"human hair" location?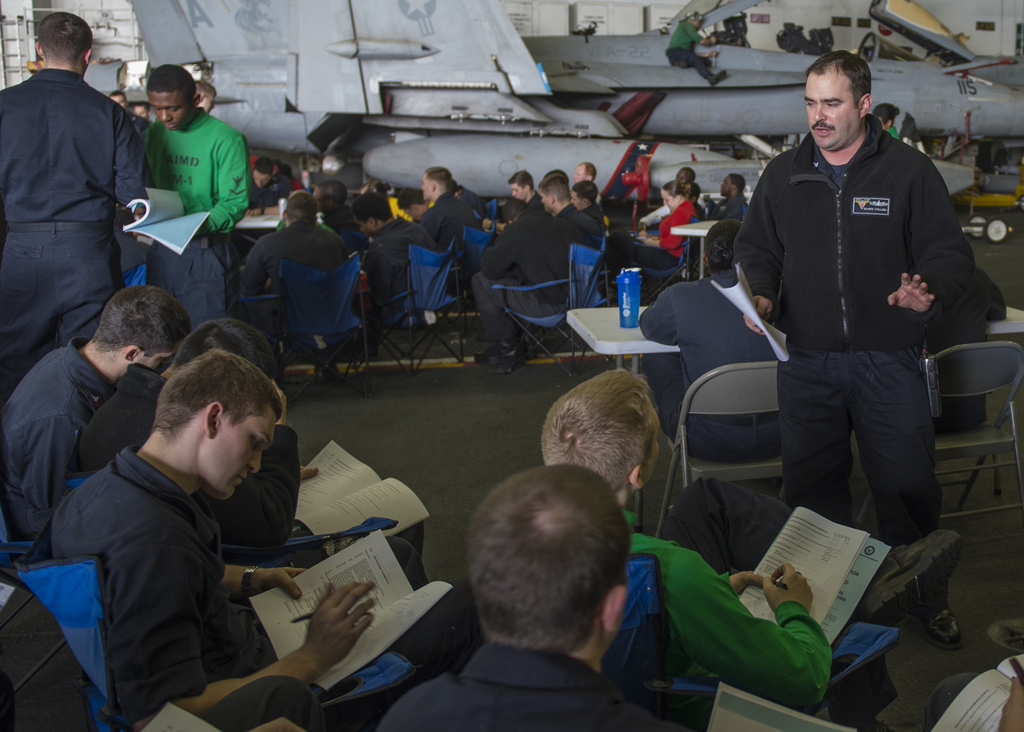
152 347 285 439
